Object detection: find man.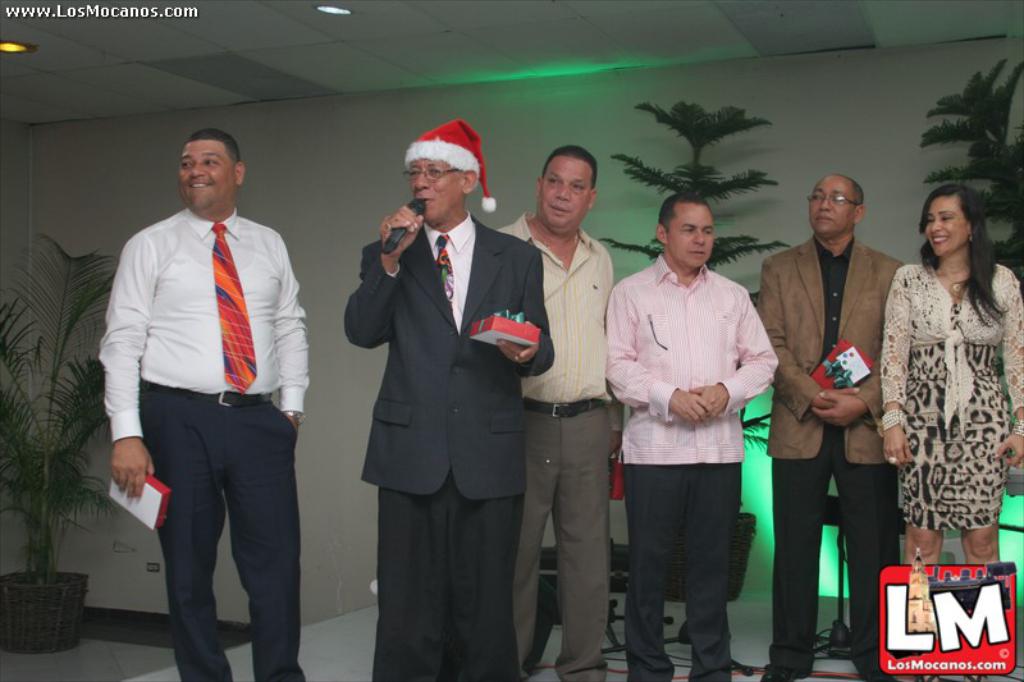
<region>344, 118, 558, 679</region>.
